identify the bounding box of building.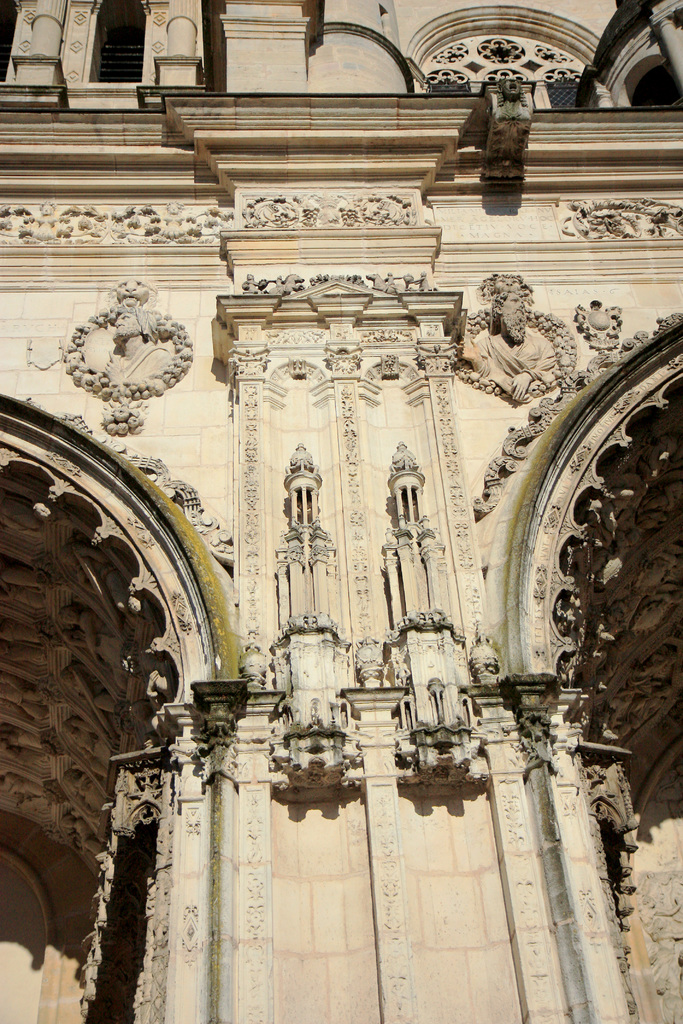
[x1=0, y1=0, x2=682, y2=1023].
